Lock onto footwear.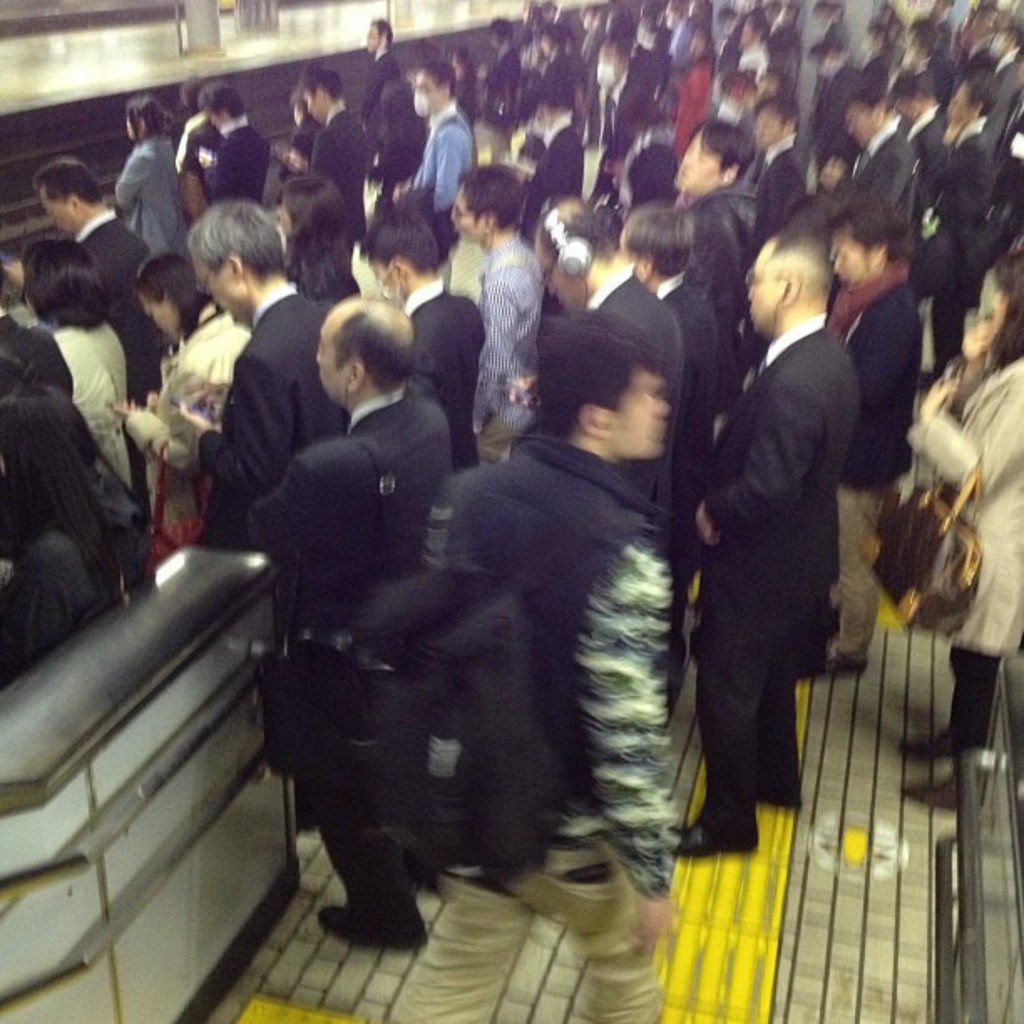
Locked: 320,910,425,950.
